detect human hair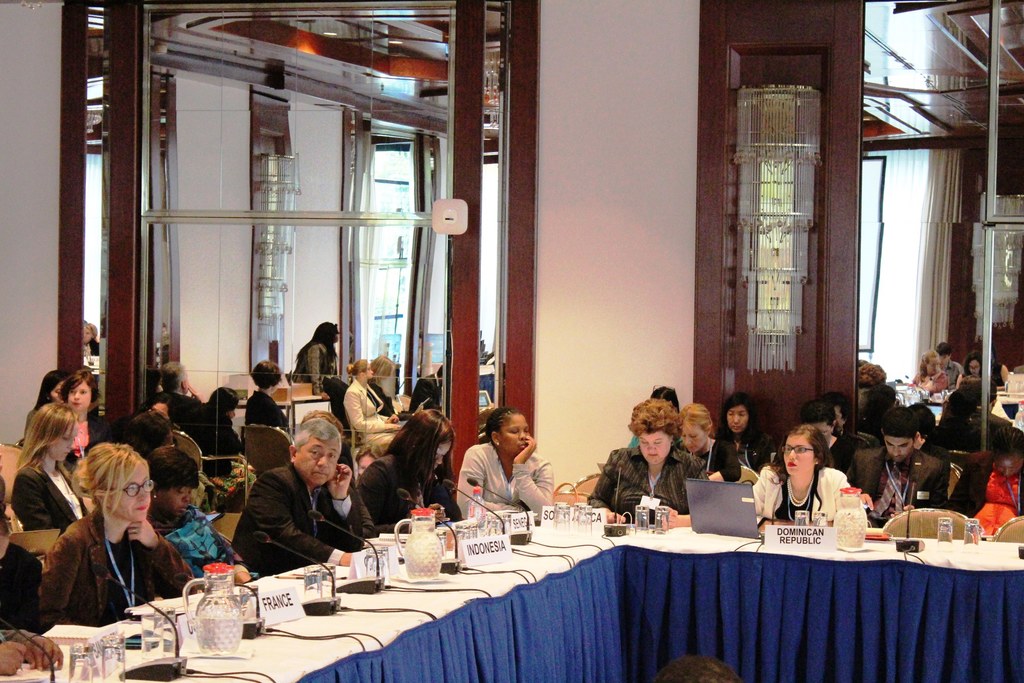
390, 407, 458, 507
